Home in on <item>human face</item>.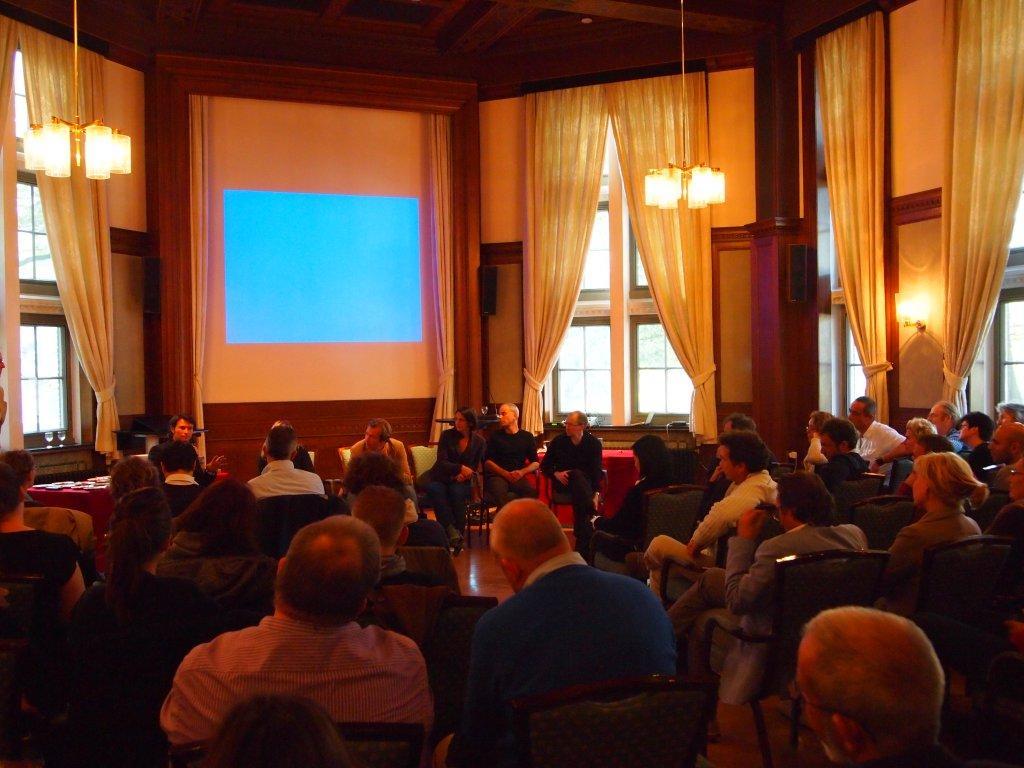
Homed in at {"left": 907, "top": 466, "right": 927, "bottom": 505}.
